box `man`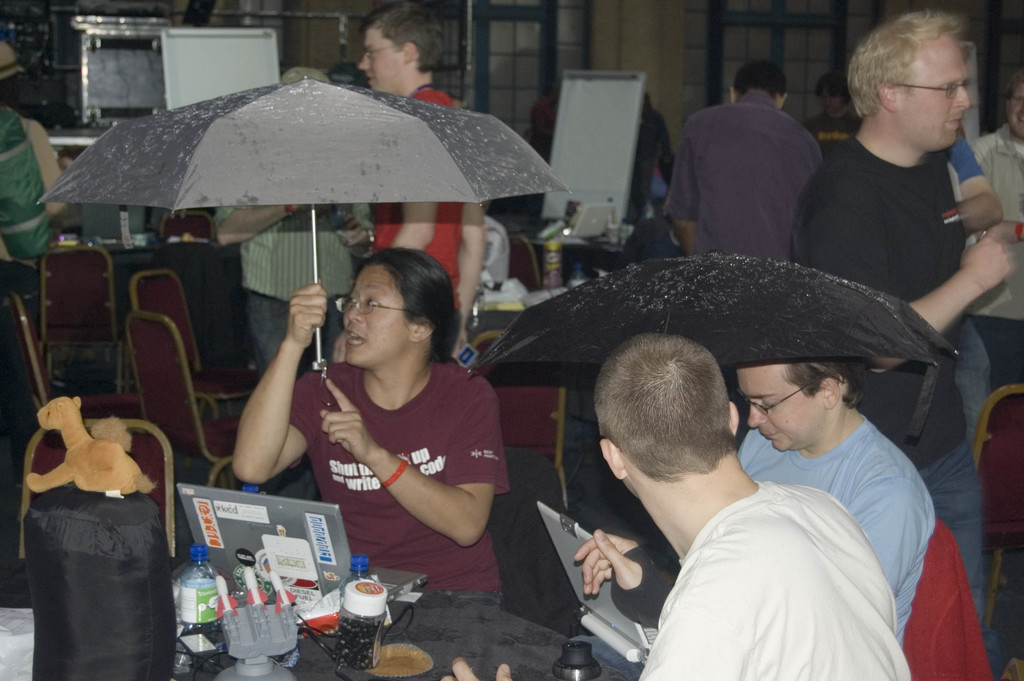
{"x1": 359, "y1": 4, "x2": 488, "y2": 351}
